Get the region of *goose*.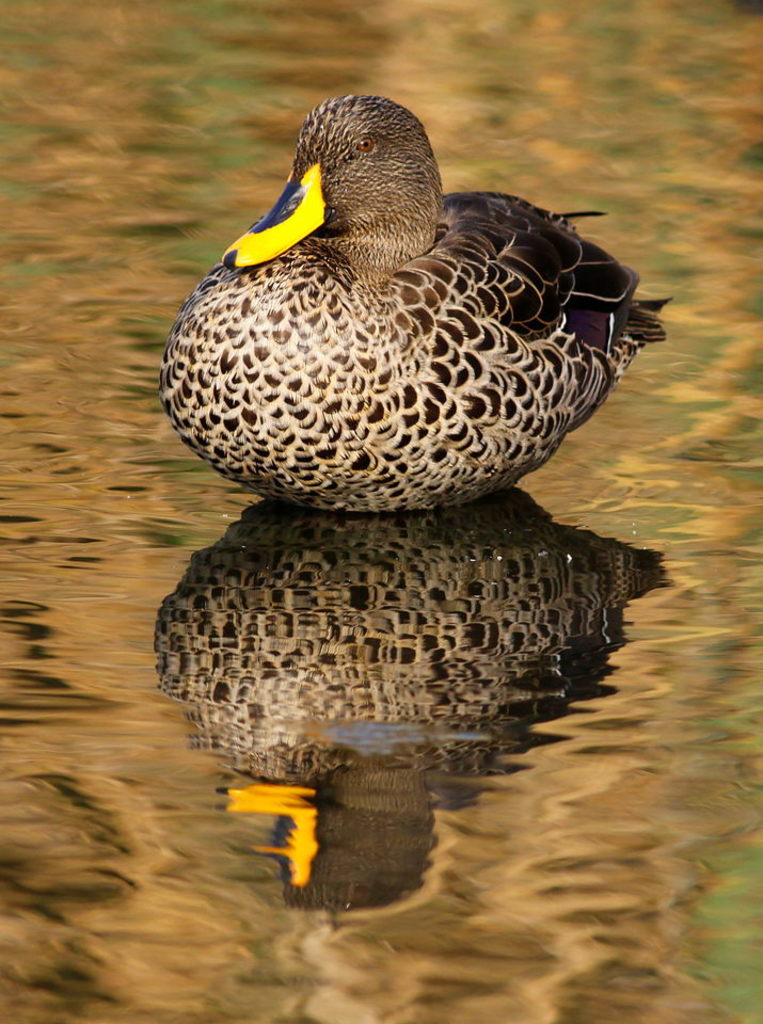
region(160, 85, 639, 541).
